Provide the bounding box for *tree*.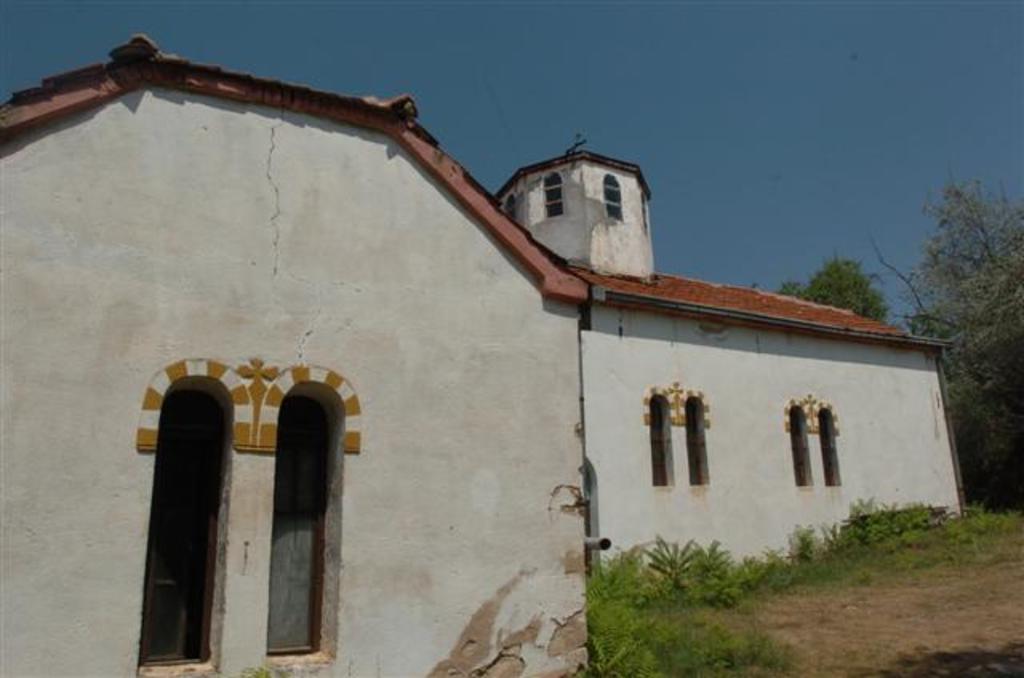
[770,243,894,317].
